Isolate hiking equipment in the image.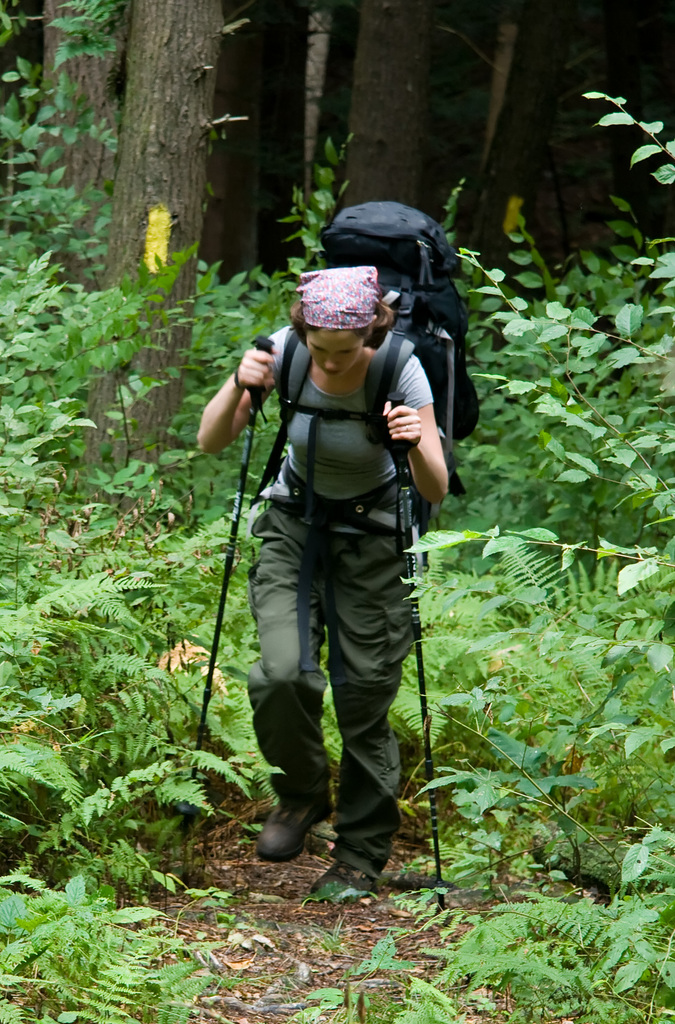
Isolated region: <region>303, 852, 391, 913</region>.
